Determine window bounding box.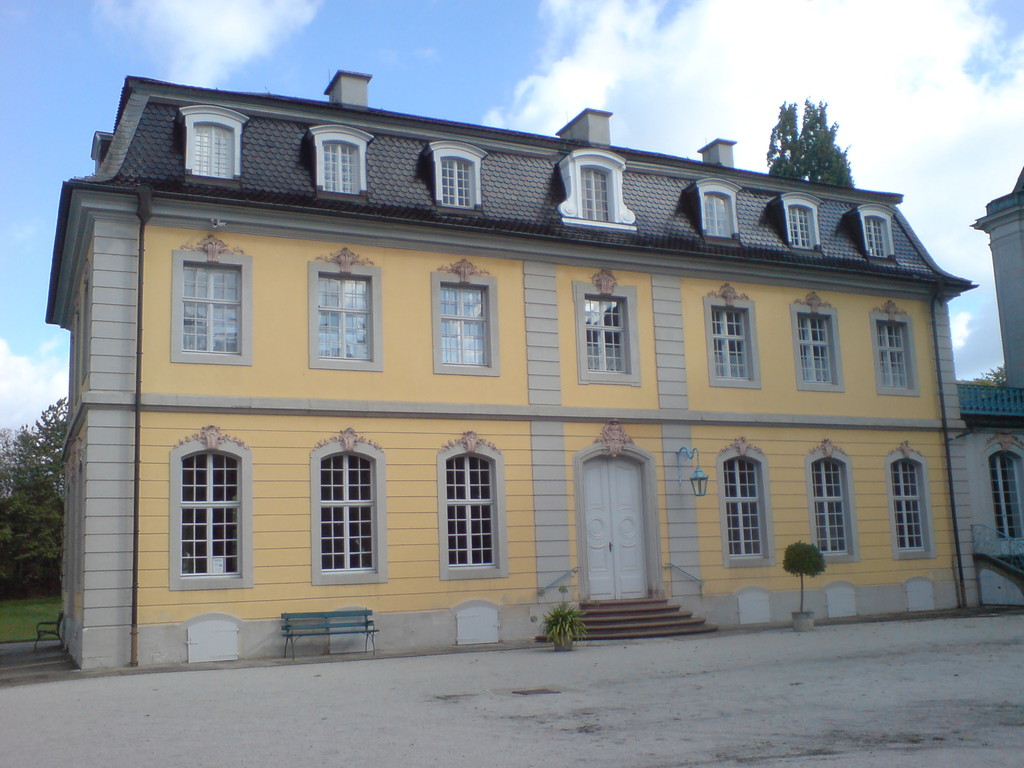
Determined: x1=703 y1=300 x2=756 y2=385.
